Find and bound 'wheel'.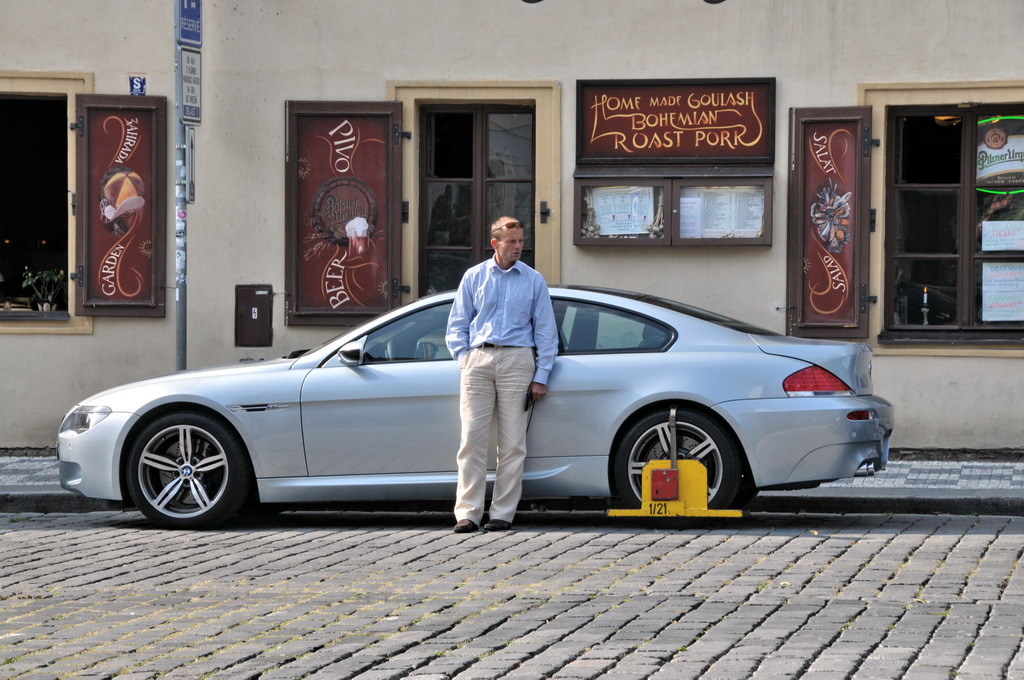
Bound: {"x1": 725, "y1": 461, "x2": 753, "y2": 507}.
